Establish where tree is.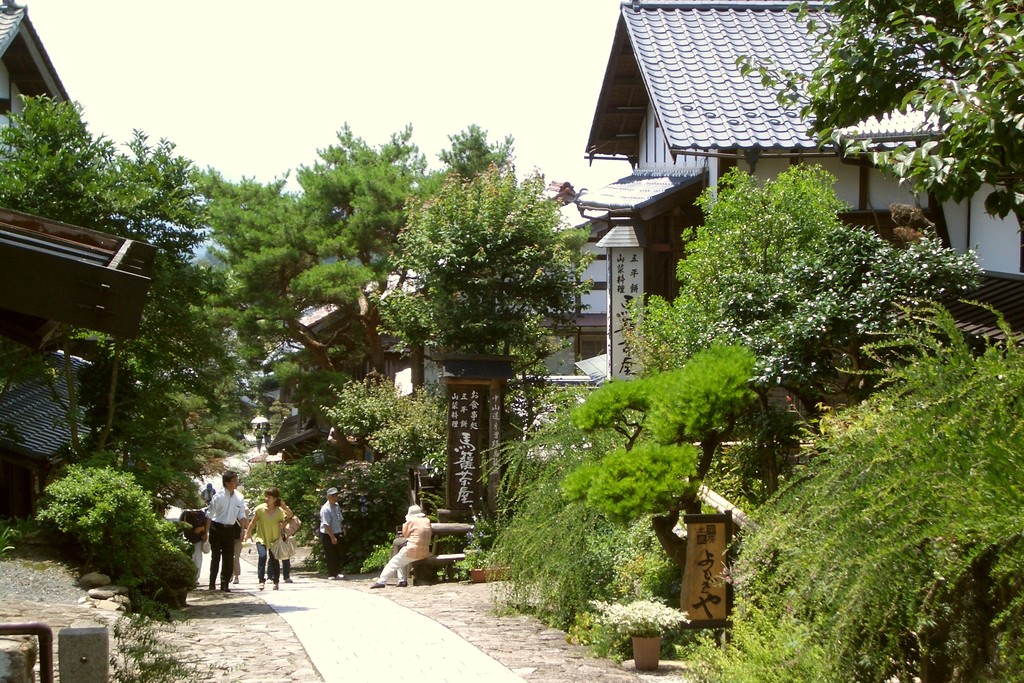
Established at 103, 112, 220, 259.
